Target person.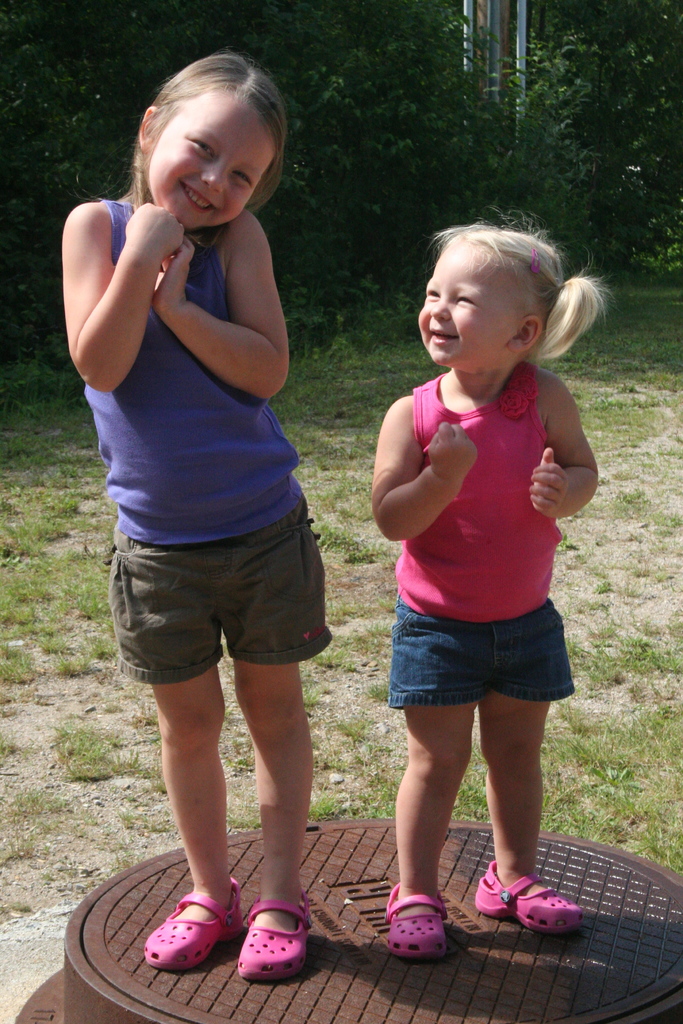
Target region: x1=58 y1=50 x2=335 y2=974.
